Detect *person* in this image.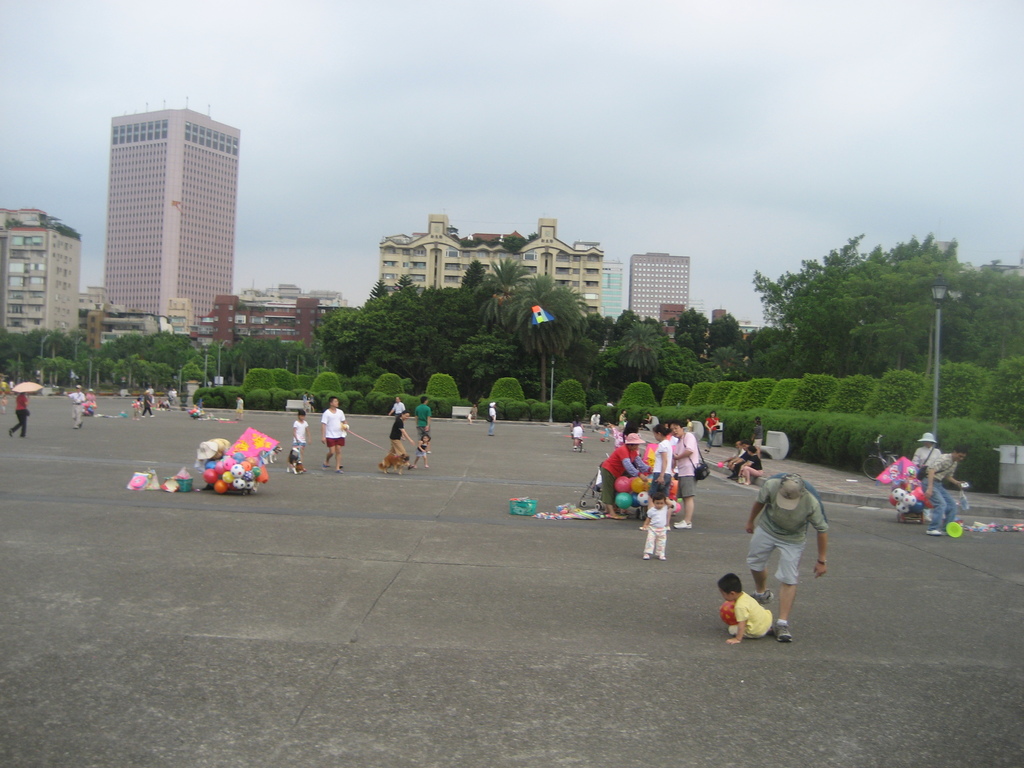
Detection: bbox(12, 388, 31, 442).
